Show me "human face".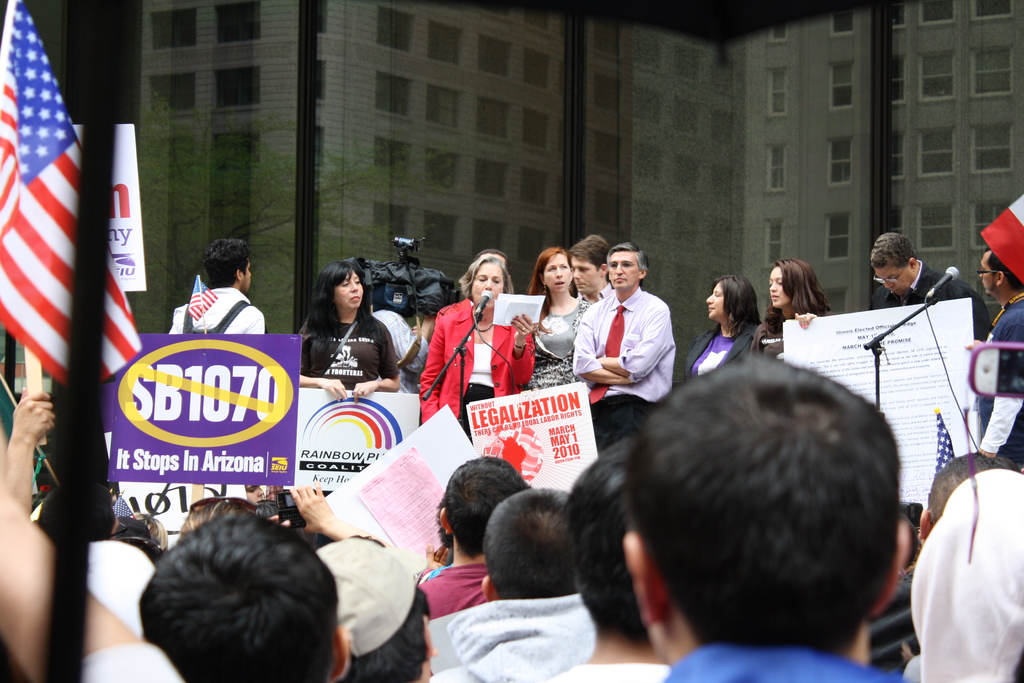
"human face" is here: (x1=765, y1=267, x2=790, y2=307).
